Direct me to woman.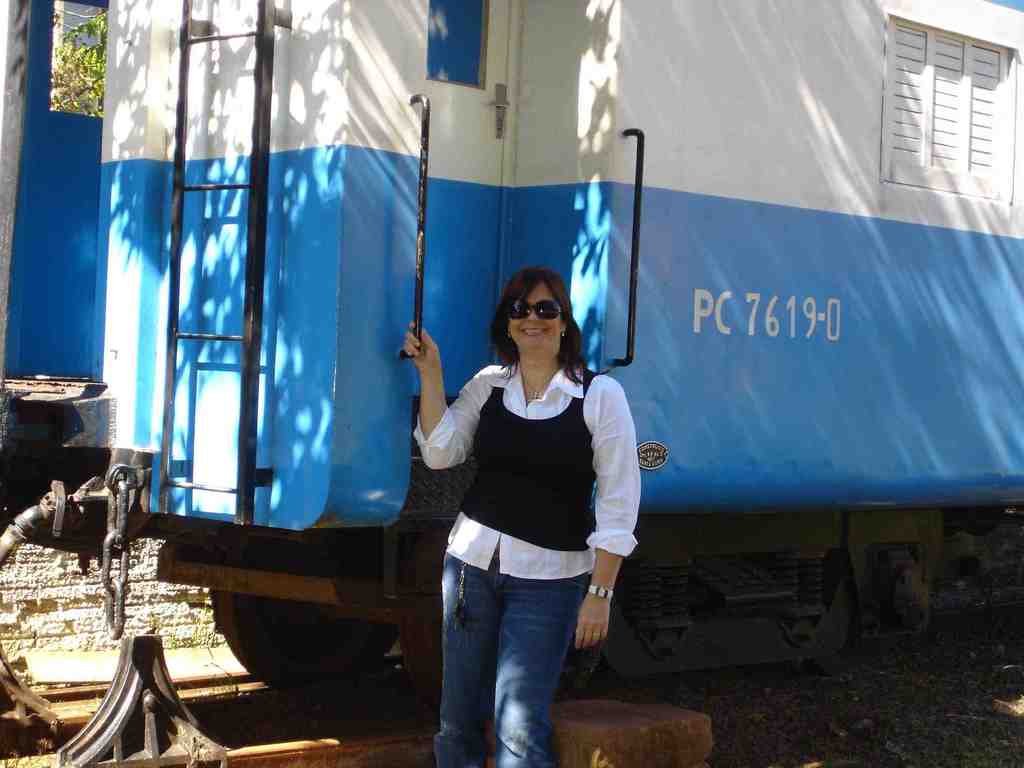
Direction: [left=404, top=264, right=636, bottom=745].
